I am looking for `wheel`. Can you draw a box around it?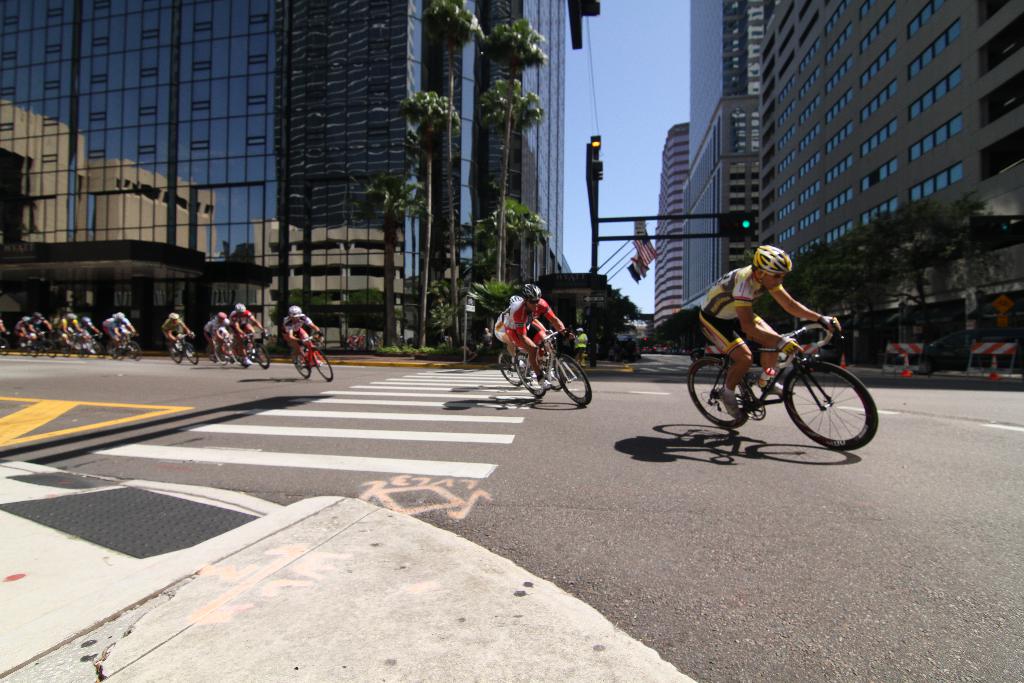
Sure, the bounding box is 0 339 7 356.
